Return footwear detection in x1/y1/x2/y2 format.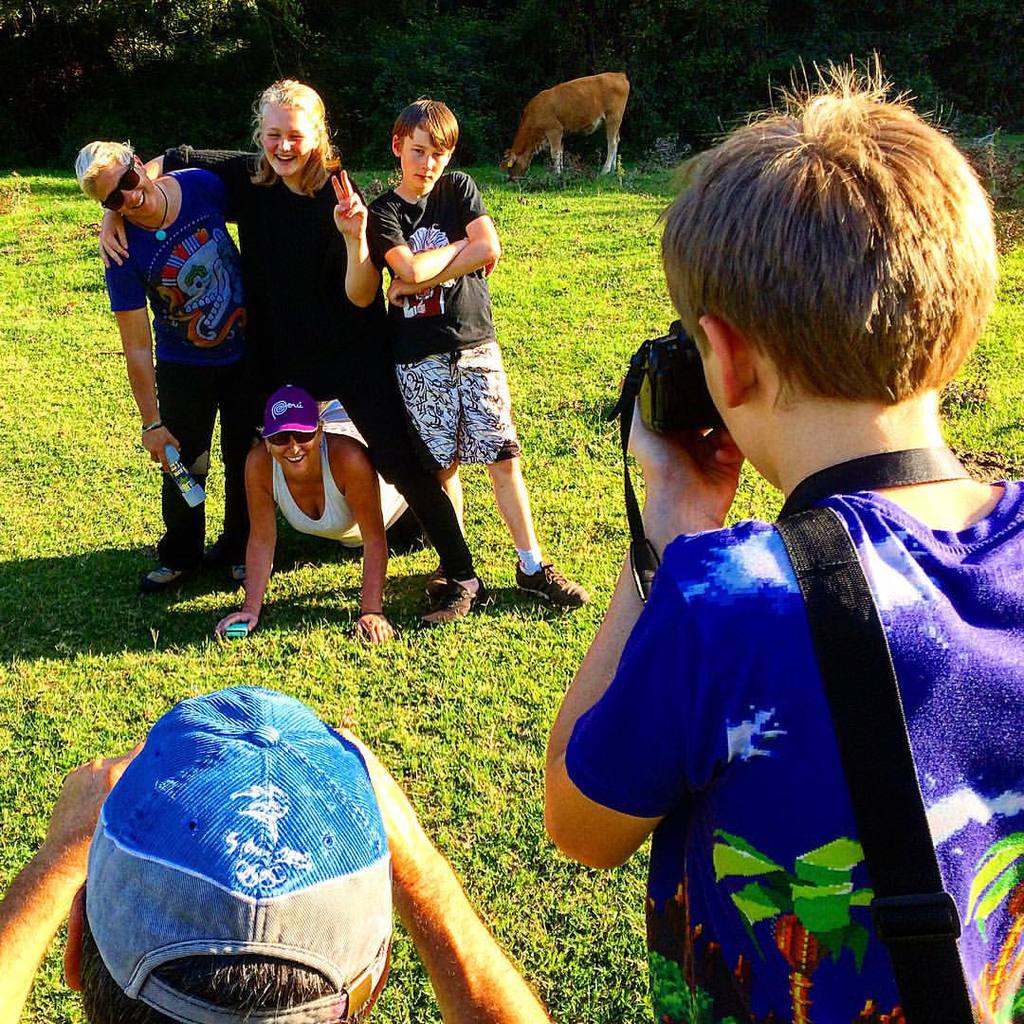
419/576/485/629.
